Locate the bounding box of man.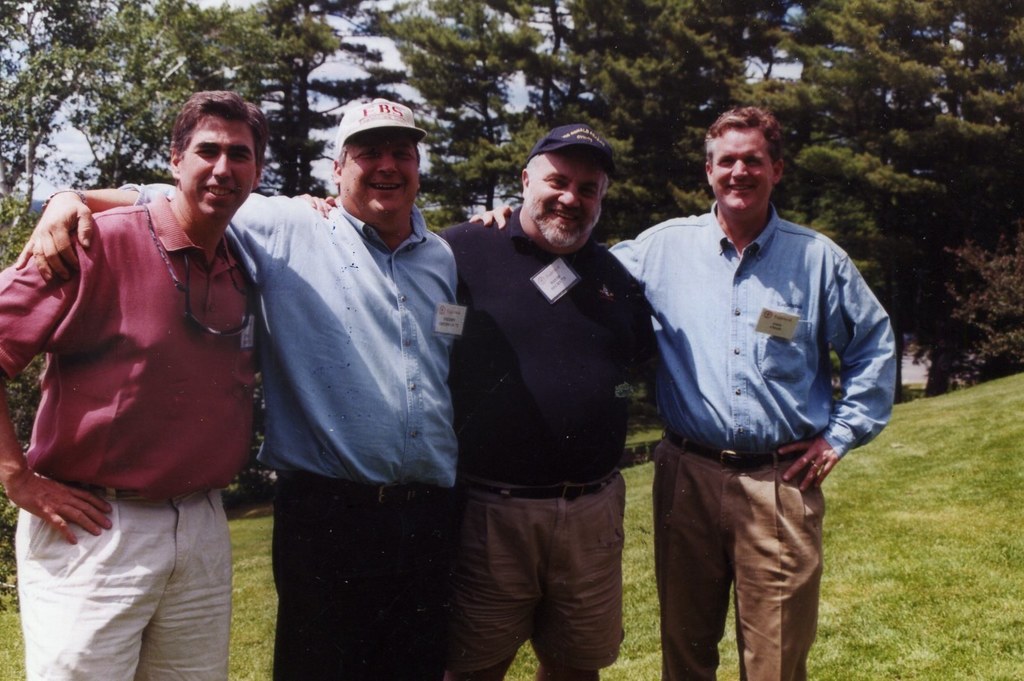
Bounding box: <box>12,86,458,680</box>.
